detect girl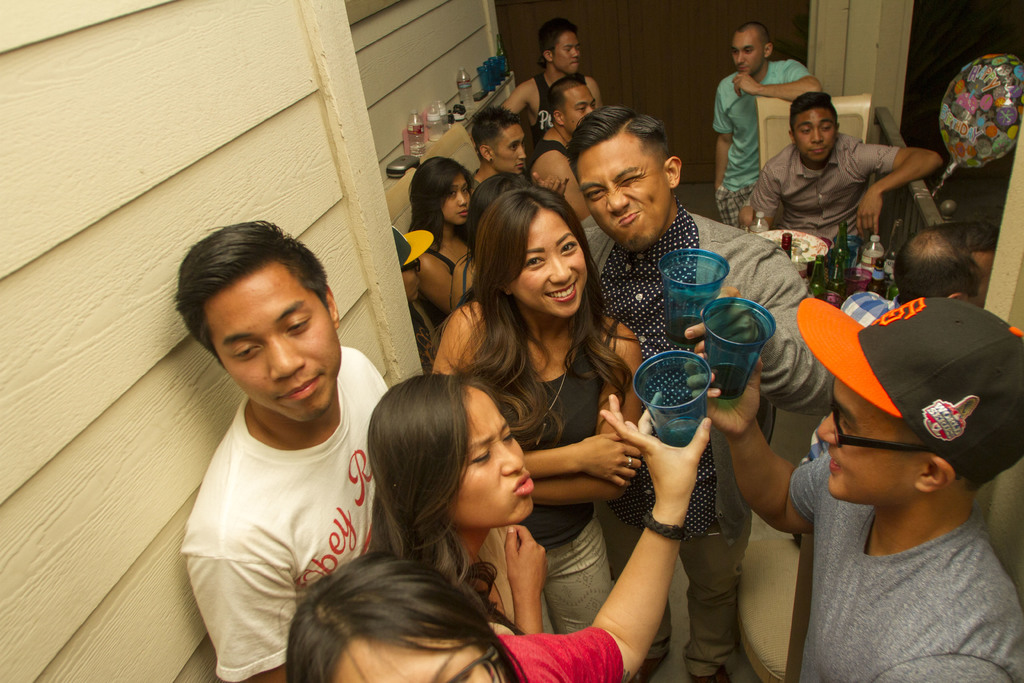
region(368, 375, 559, 639)
